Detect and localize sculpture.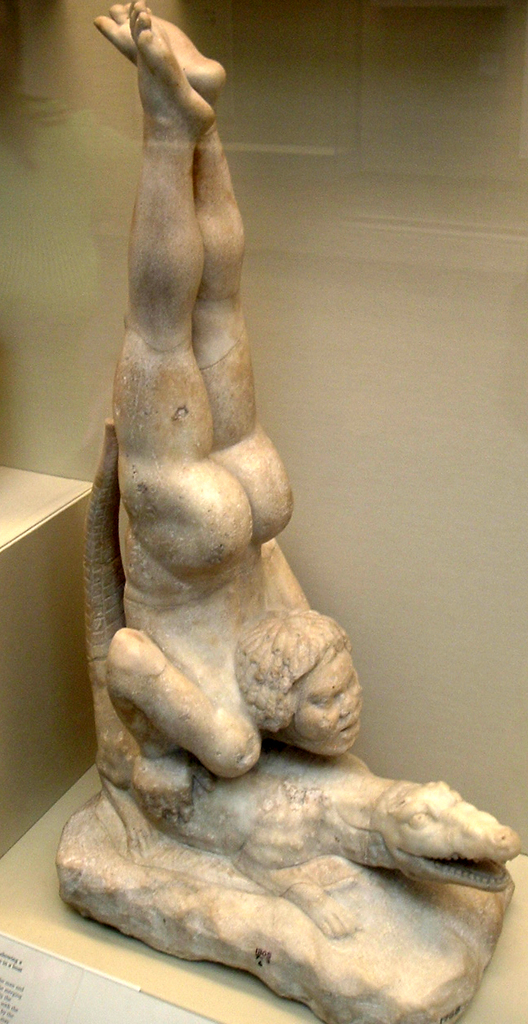
Localized at crop(49, 0, 526, 1023).
